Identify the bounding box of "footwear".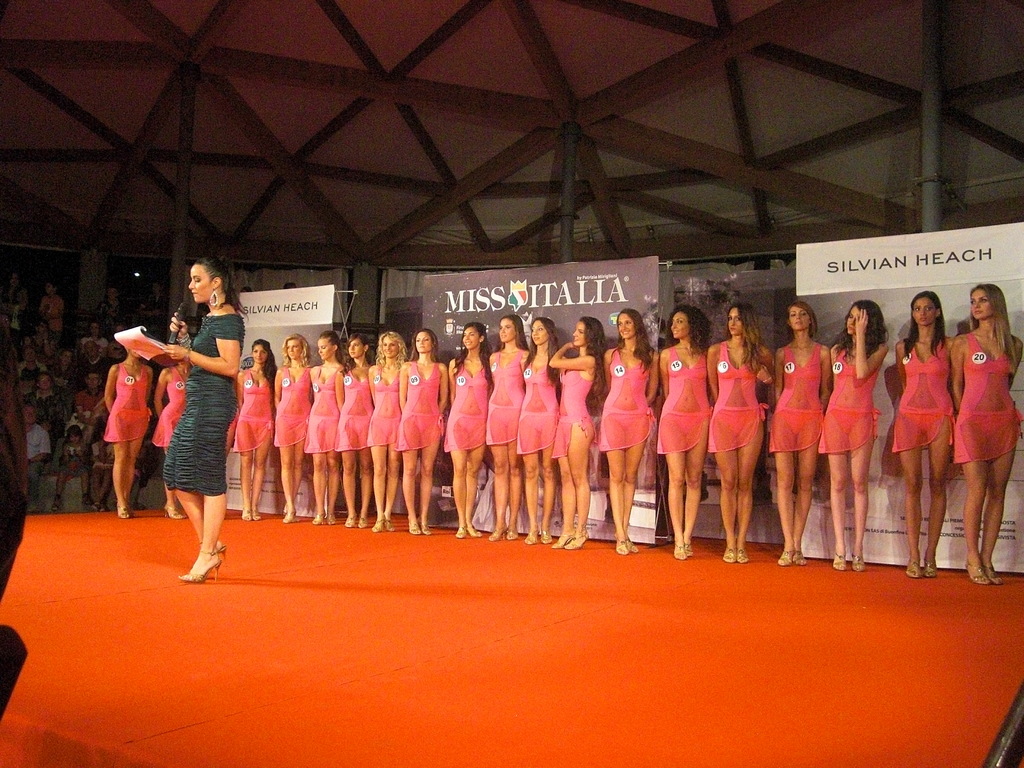
{"left": 469, "top": 523, "right": 480, "bottom": 536}.
